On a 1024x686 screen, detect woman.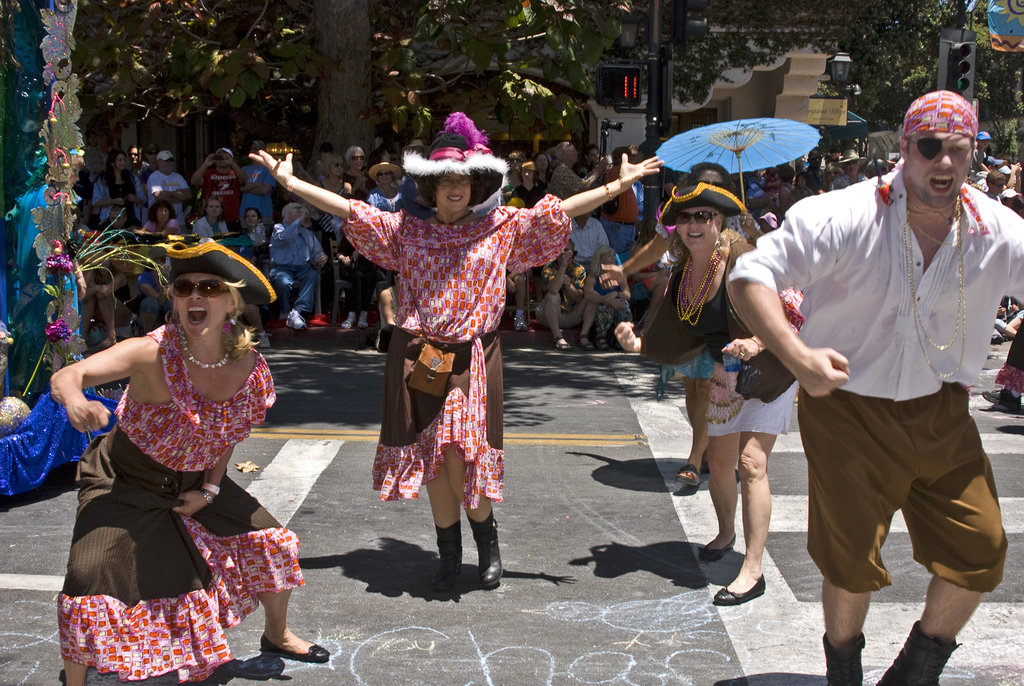
left=536, top=149, right=555, bottom=198.
